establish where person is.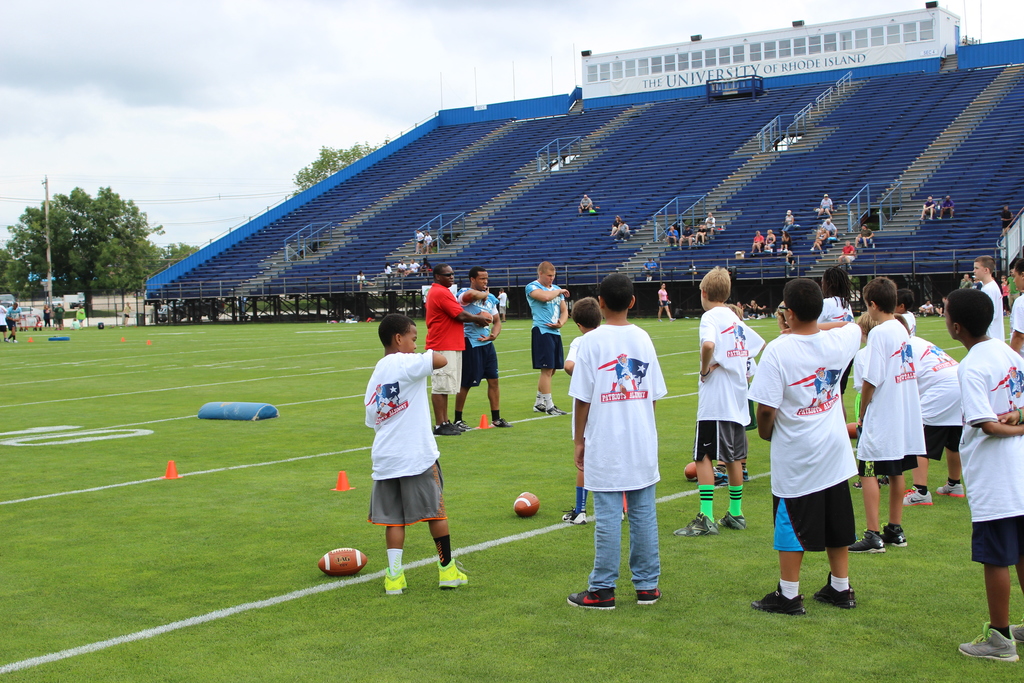
Established at 810, 269, 862, 432.
